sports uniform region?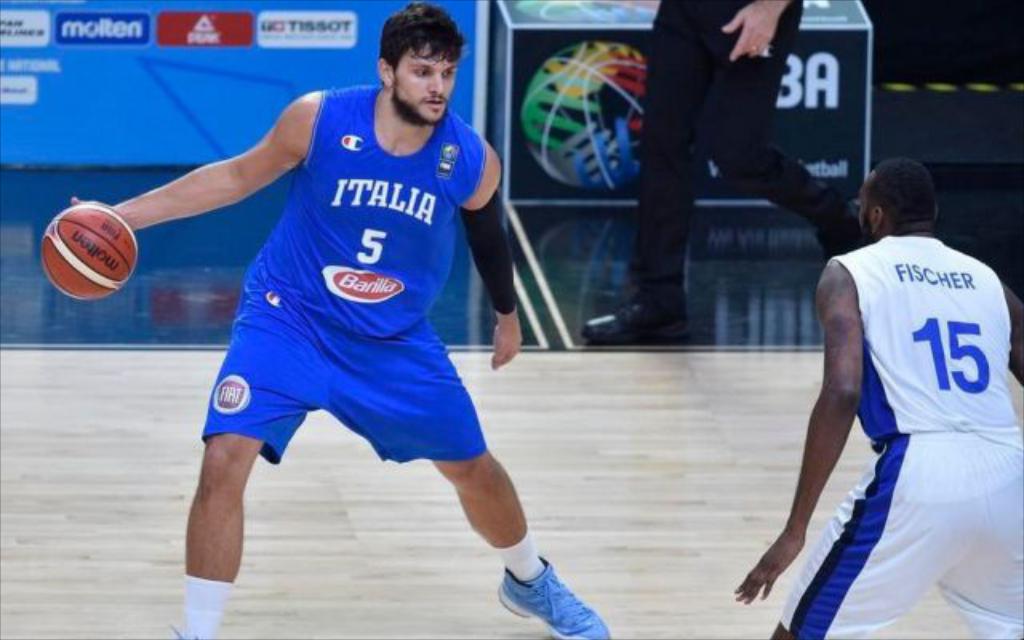
box(171, 86, 611, 638)
